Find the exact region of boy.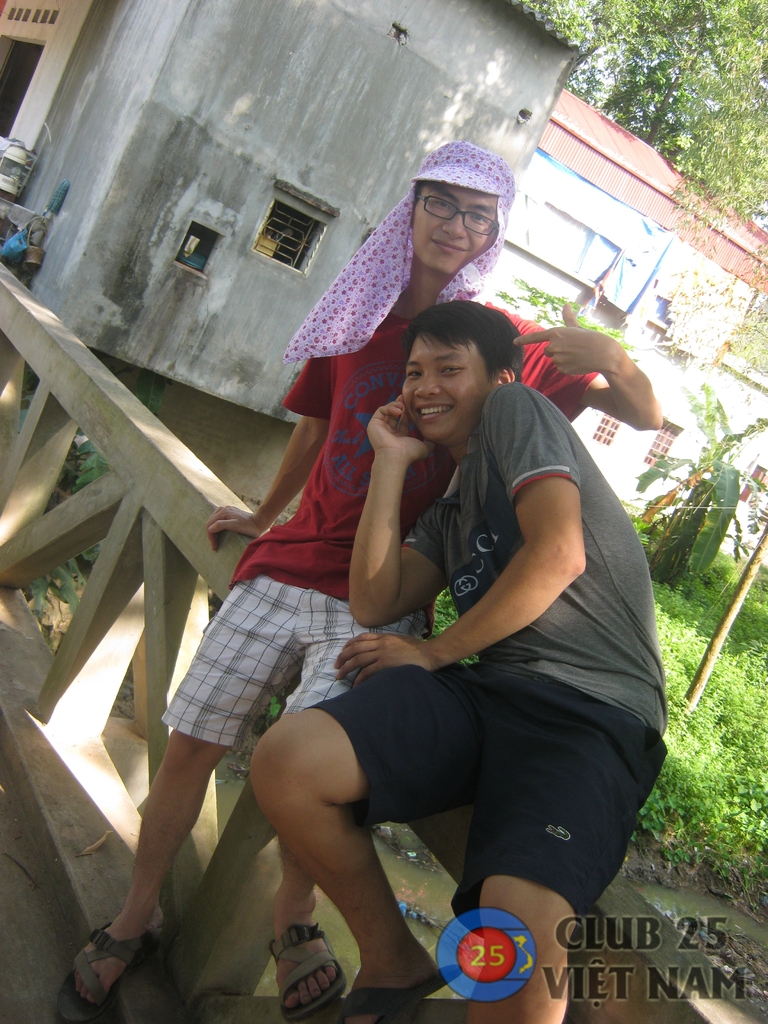
Exact region: select_region(63, 138, 665, 1001).
